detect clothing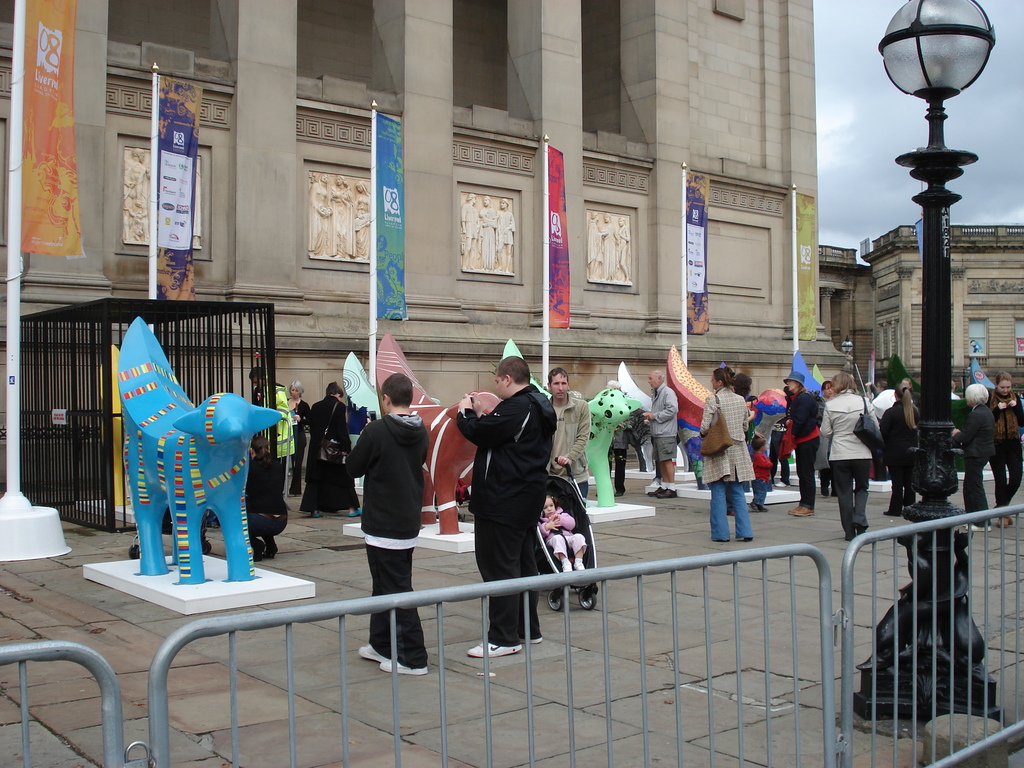
[950,401,998,531]
